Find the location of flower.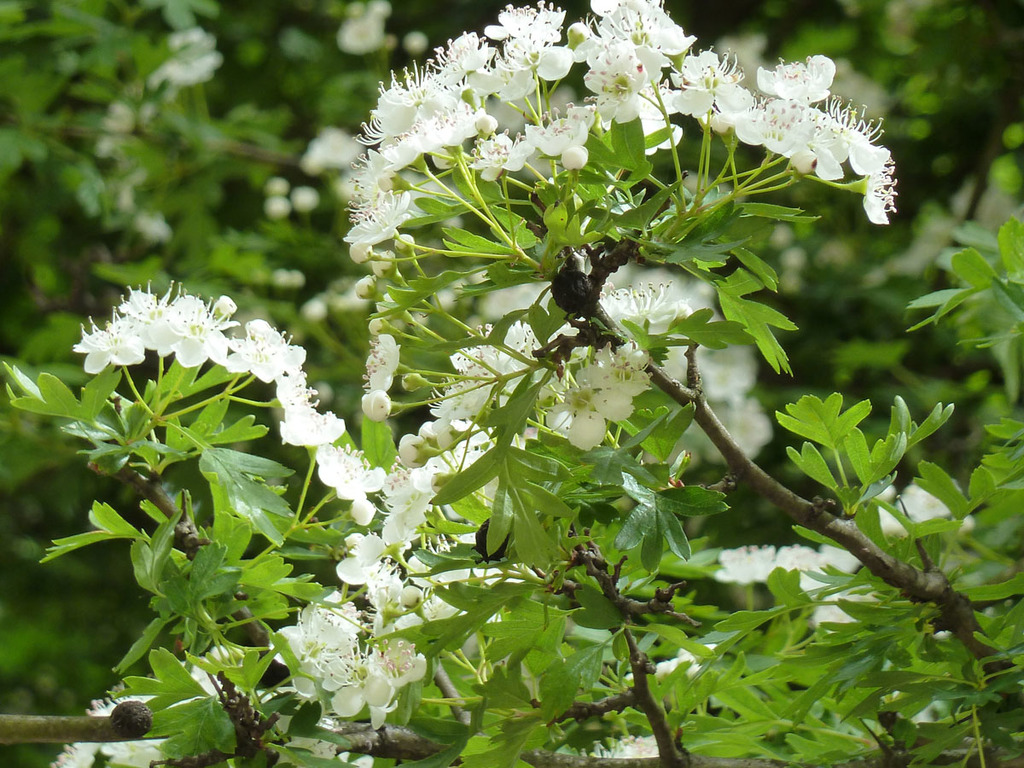
Location: region(600, 277, 691, 339).
